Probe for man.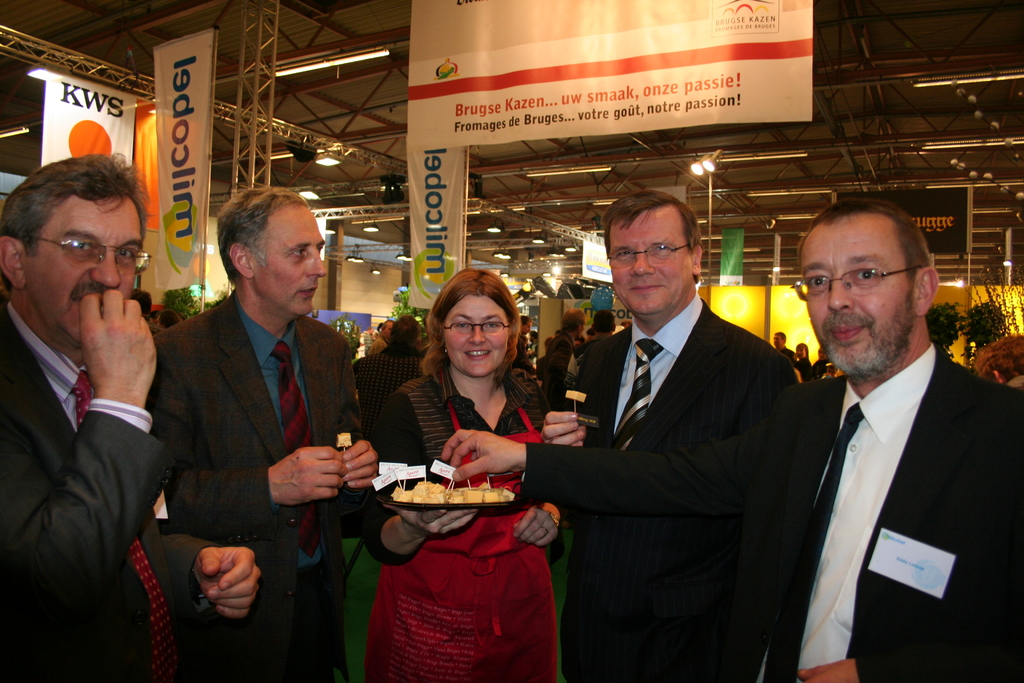
Probe result: (x1=509, y1=316, x2=535, y2=374).
